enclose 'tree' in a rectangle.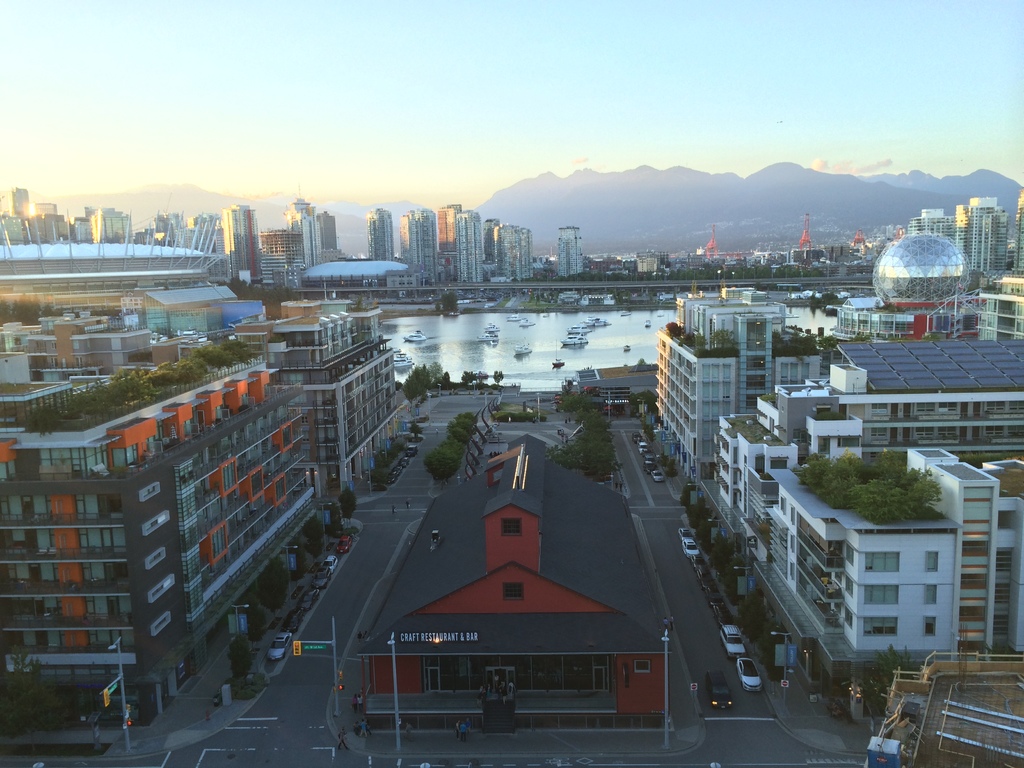
547,289,557,301.
